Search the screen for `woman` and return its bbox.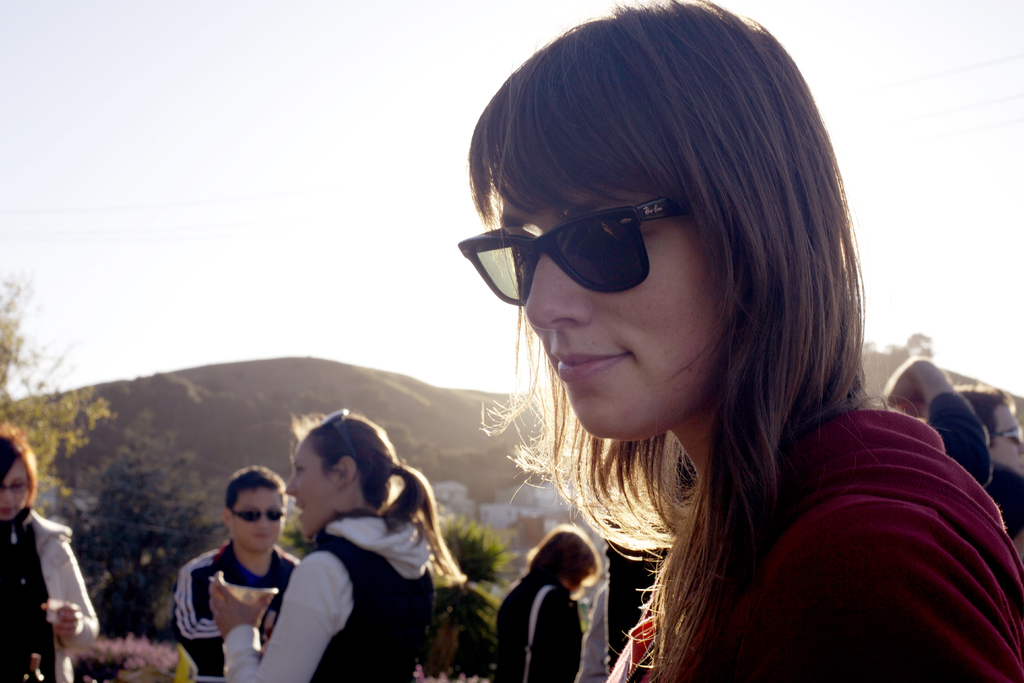
Found: left=404, top=38, right=981, bottom=682.
